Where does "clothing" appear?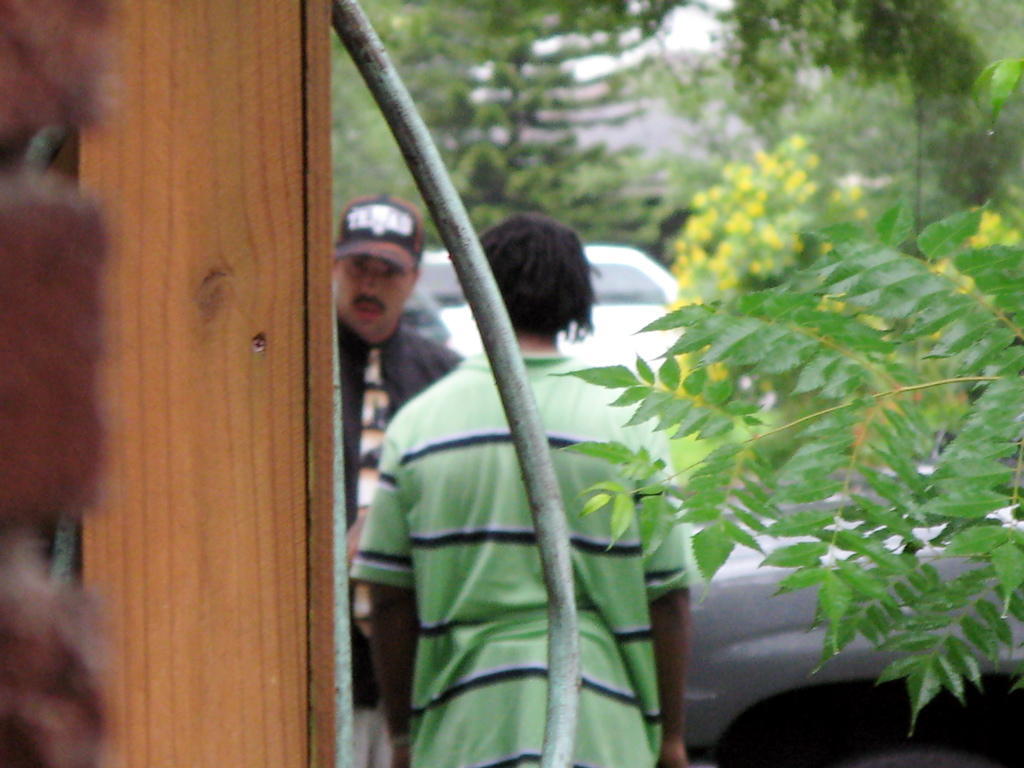
Appears at crop(361, 282, 699, 767).
